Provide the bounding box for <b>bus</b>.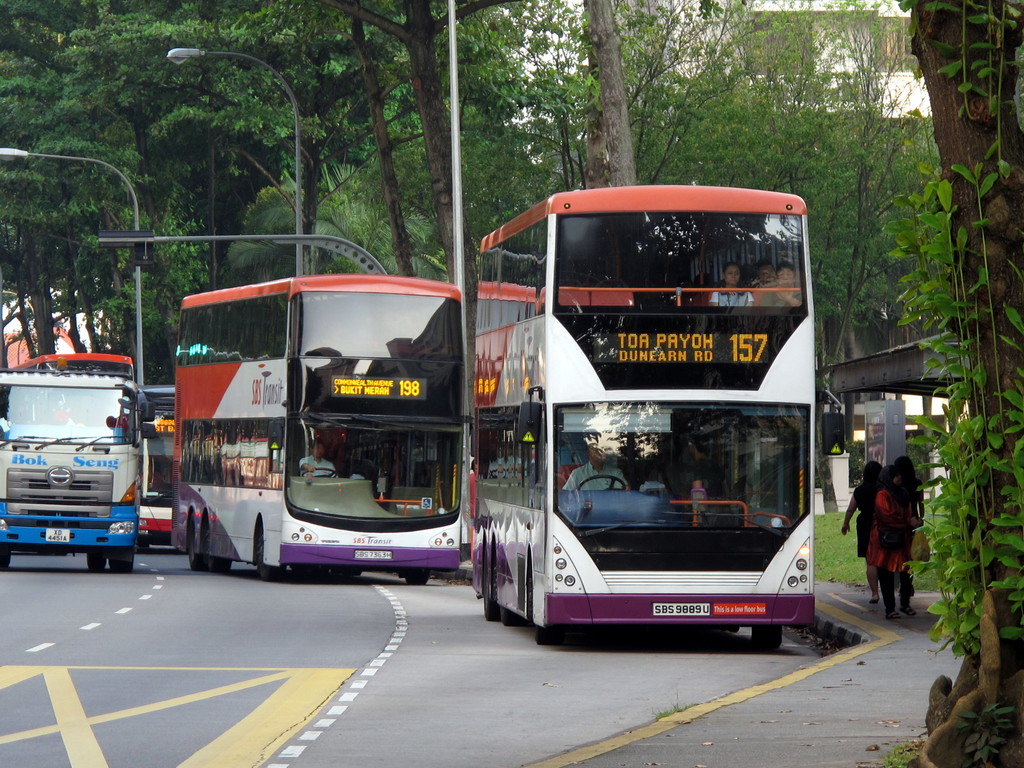
Rect(470, 182, 842, 651).
